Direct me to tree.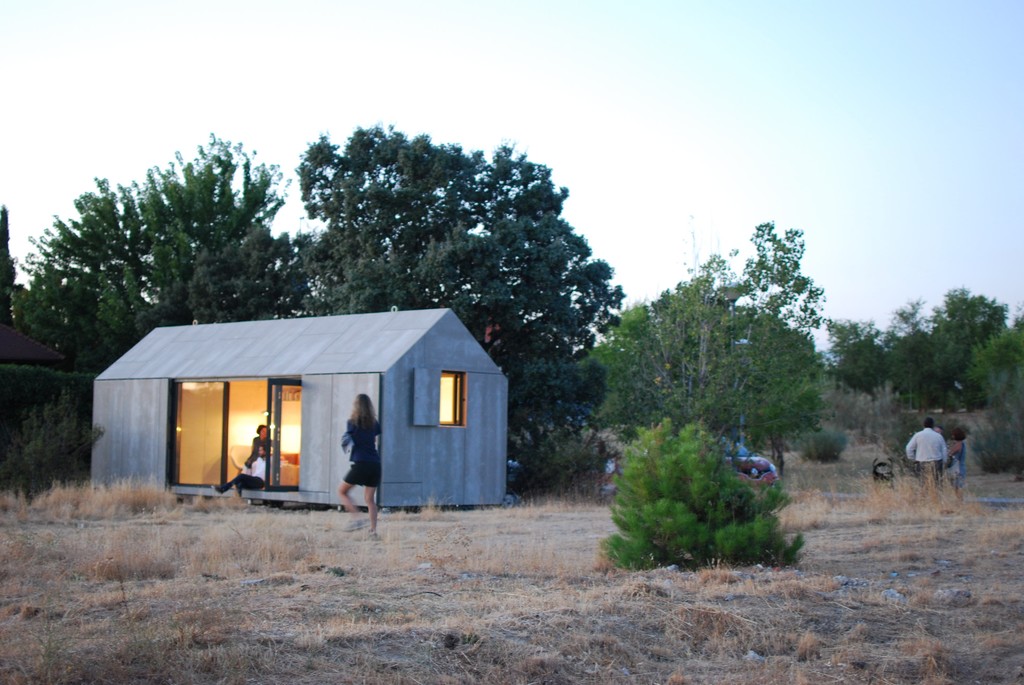
Direction: l=822, t=285, r=1023, b=482.
